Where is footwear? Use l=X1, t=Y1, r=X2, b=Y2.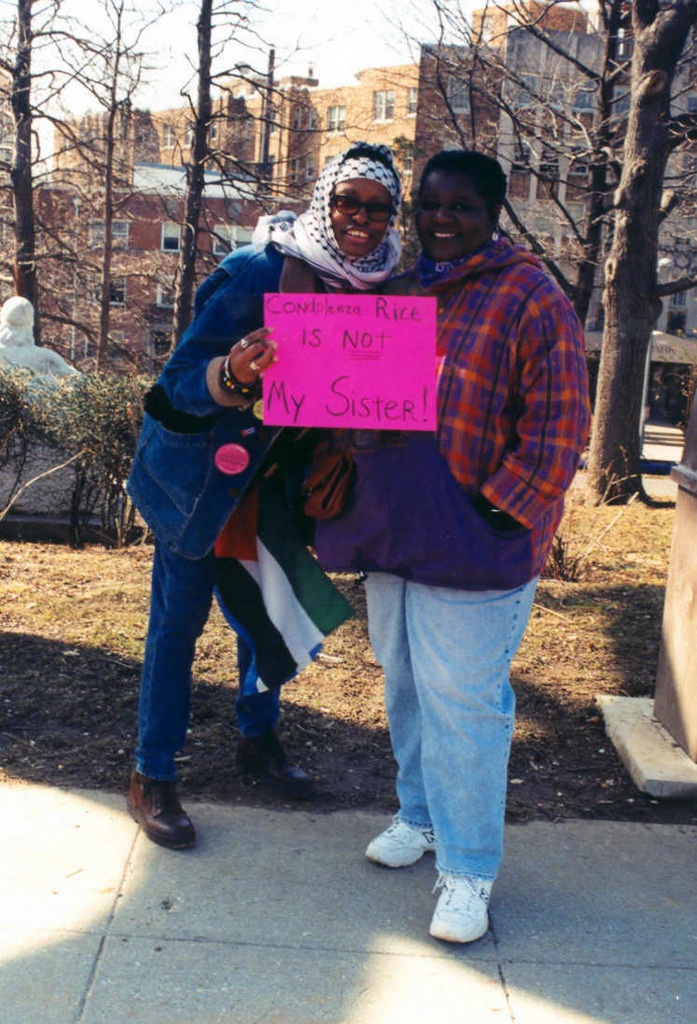
l=235, t=737, r=320, b=800.
